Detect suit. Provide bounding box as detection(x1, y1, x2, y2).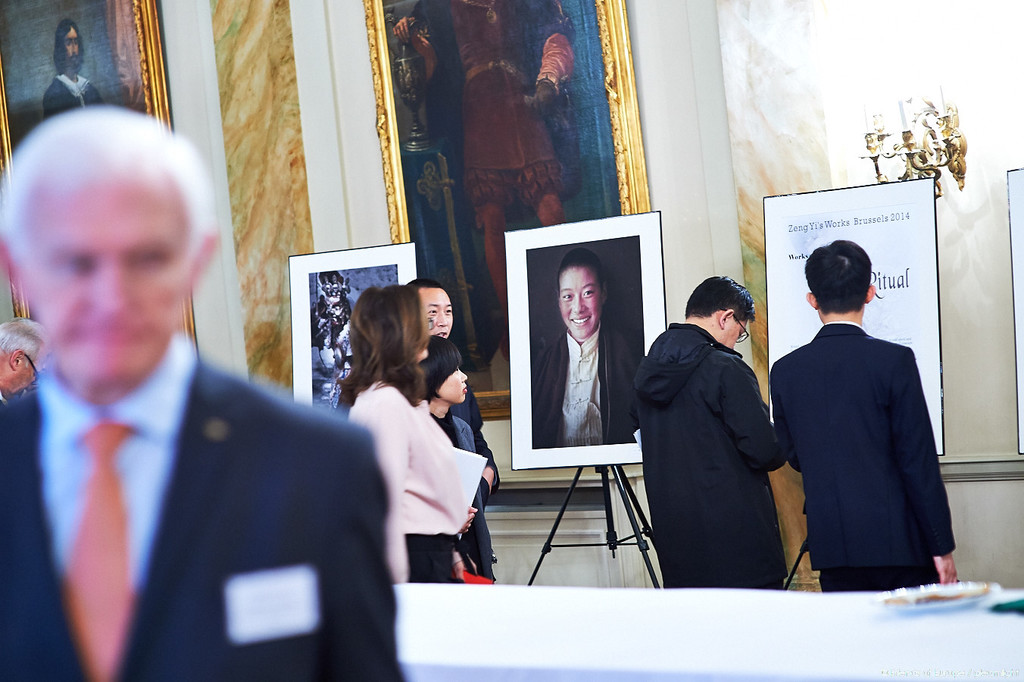
detection(2, 264, 392, 662).
